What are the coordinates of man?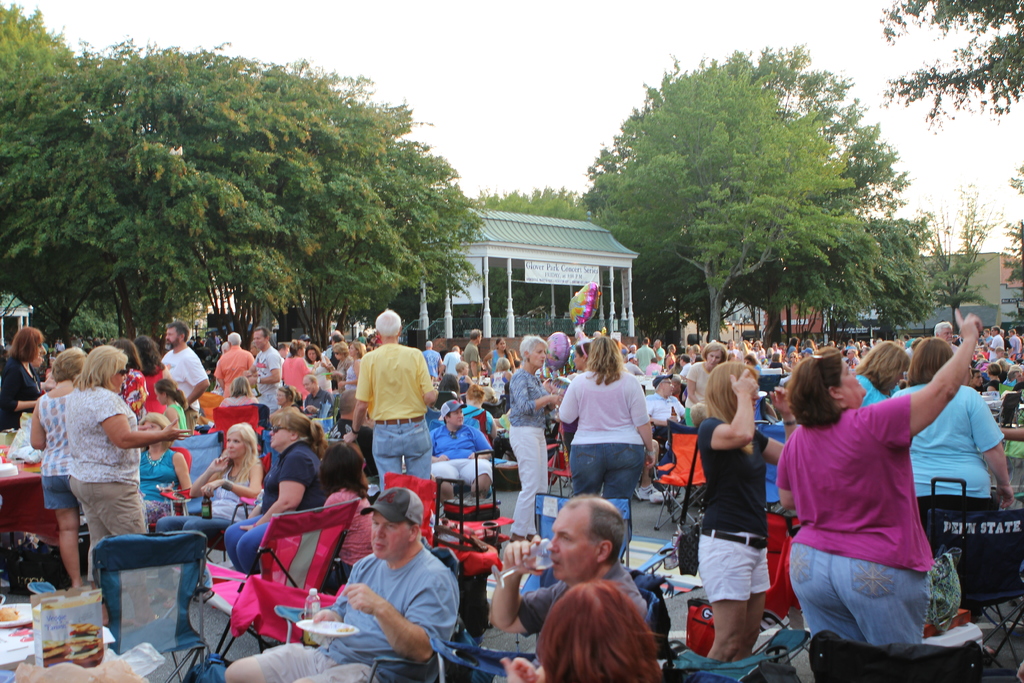
<bbox>221, 481, 465, 682</bbox>.
